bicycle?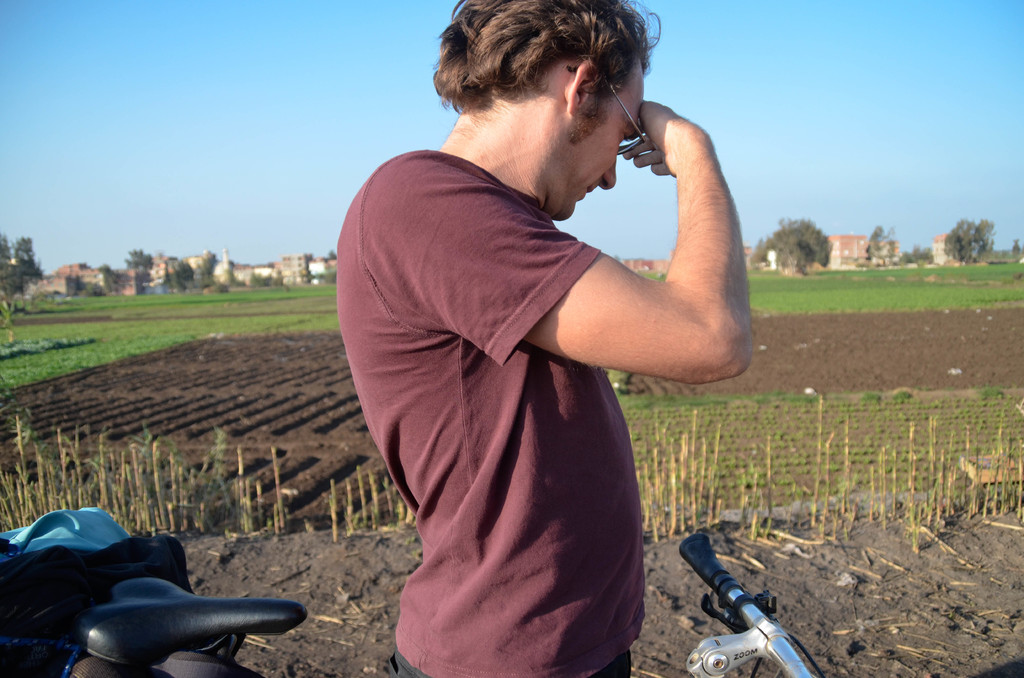
box=[0, 529, 843, 677]
